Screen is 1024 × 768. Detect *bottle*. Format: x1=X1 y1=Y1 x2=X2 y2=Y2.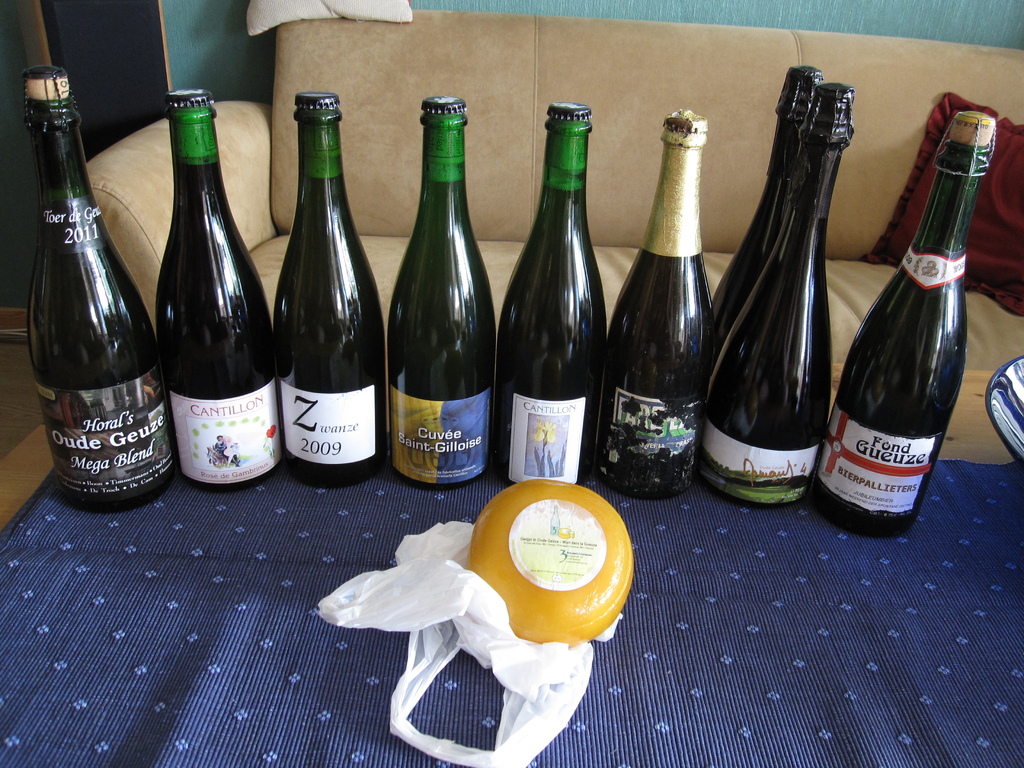
x1=388 y1=92 x2=495 y2=495.
